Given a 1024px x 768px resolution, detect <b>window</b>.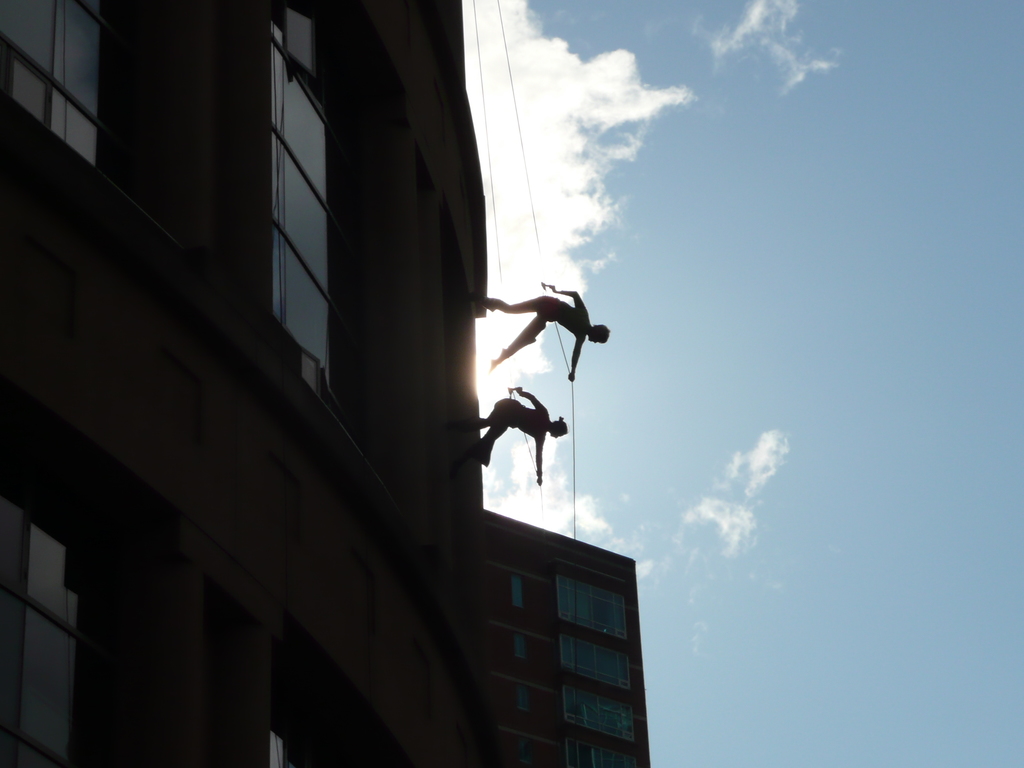
<bbox>0, 438, 102, 767</bbox>.
